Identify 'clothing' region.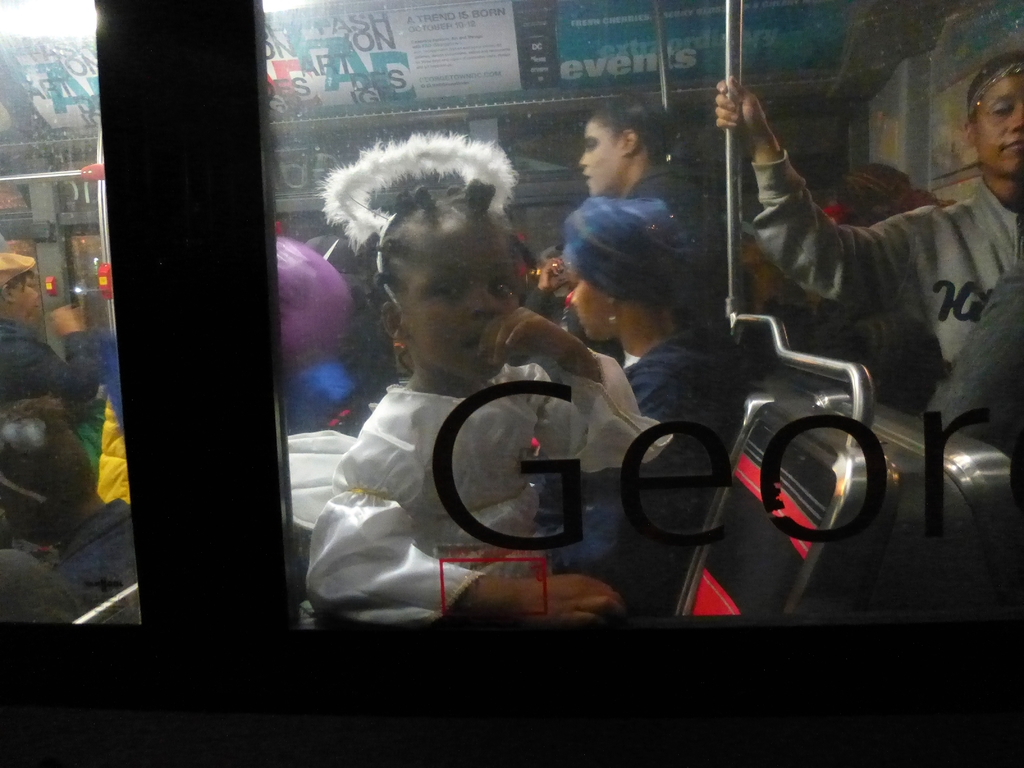
Region: rect(0, 319, 95, 405).
